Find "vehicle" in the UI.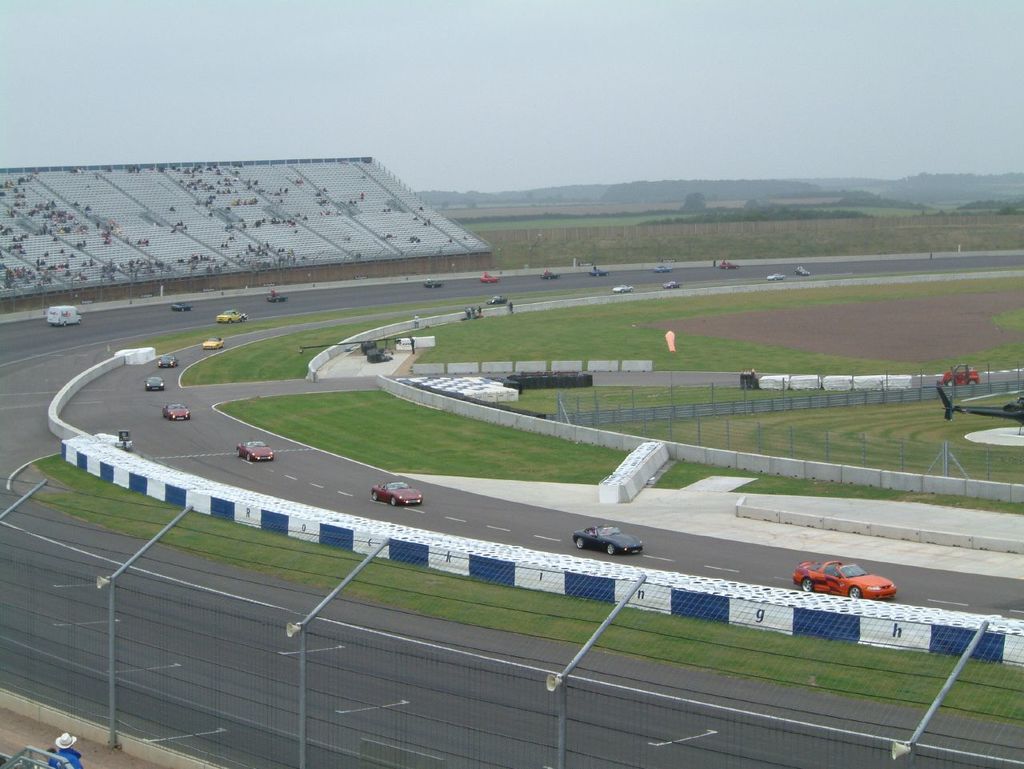
UI element at 946 368 982 390.
